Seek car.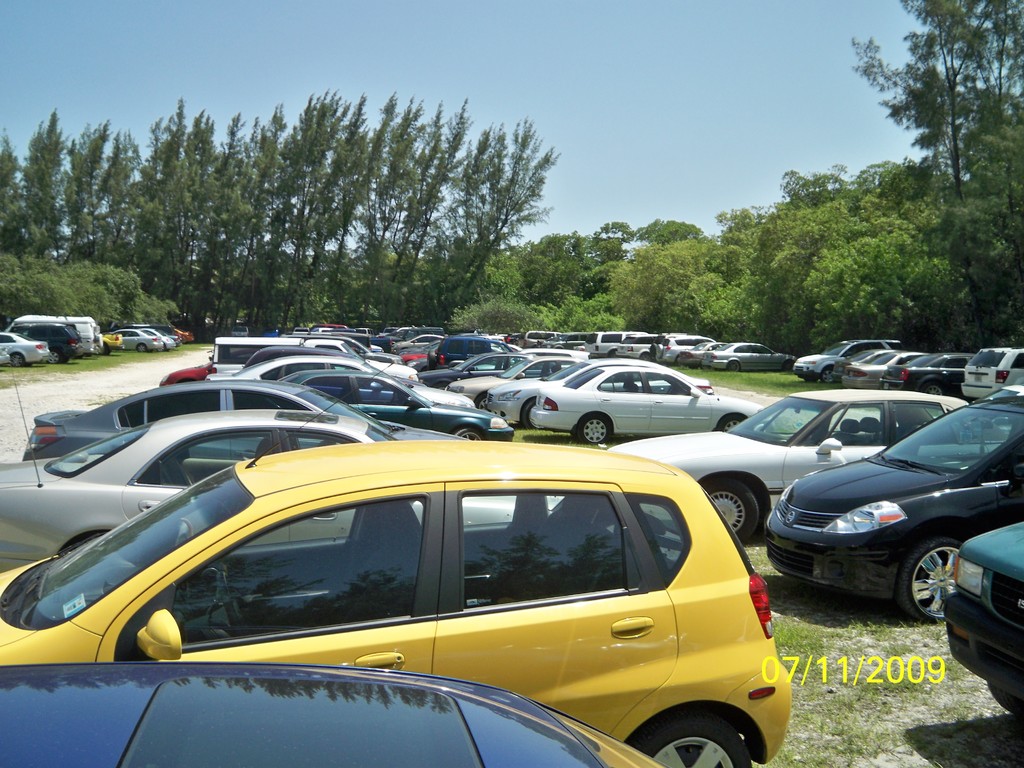
(0,333,57,364).
